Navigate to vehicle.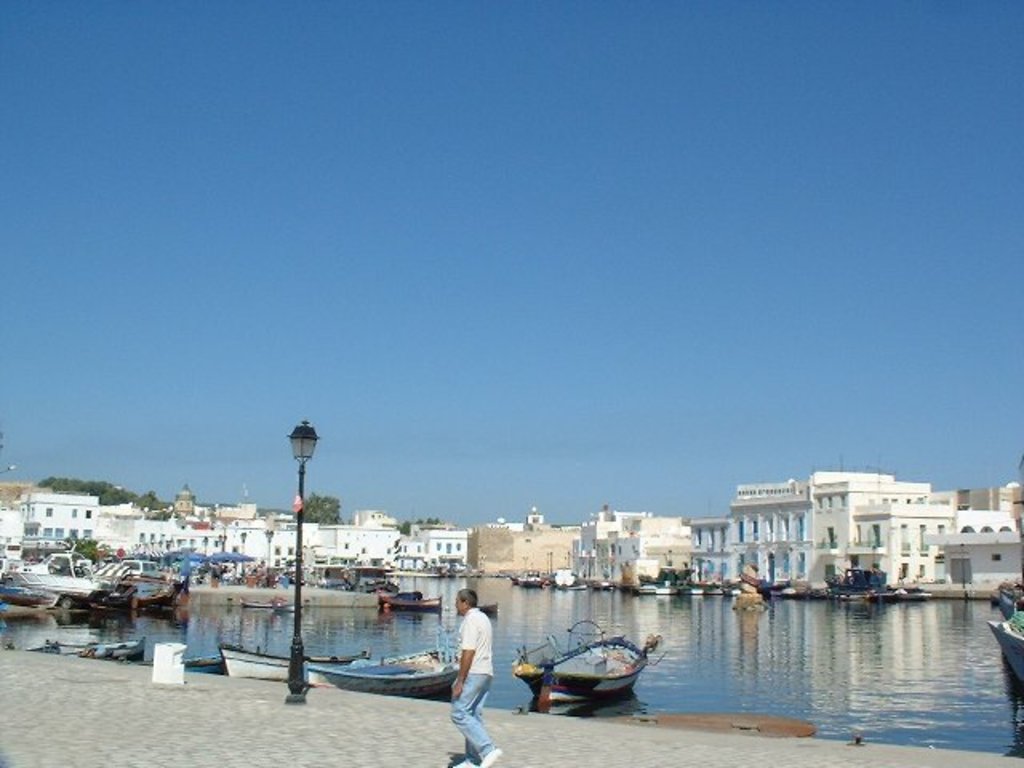
Navigation target: {"x1": 218, "y1": 640, "x2": 373, "y2": 674}.
